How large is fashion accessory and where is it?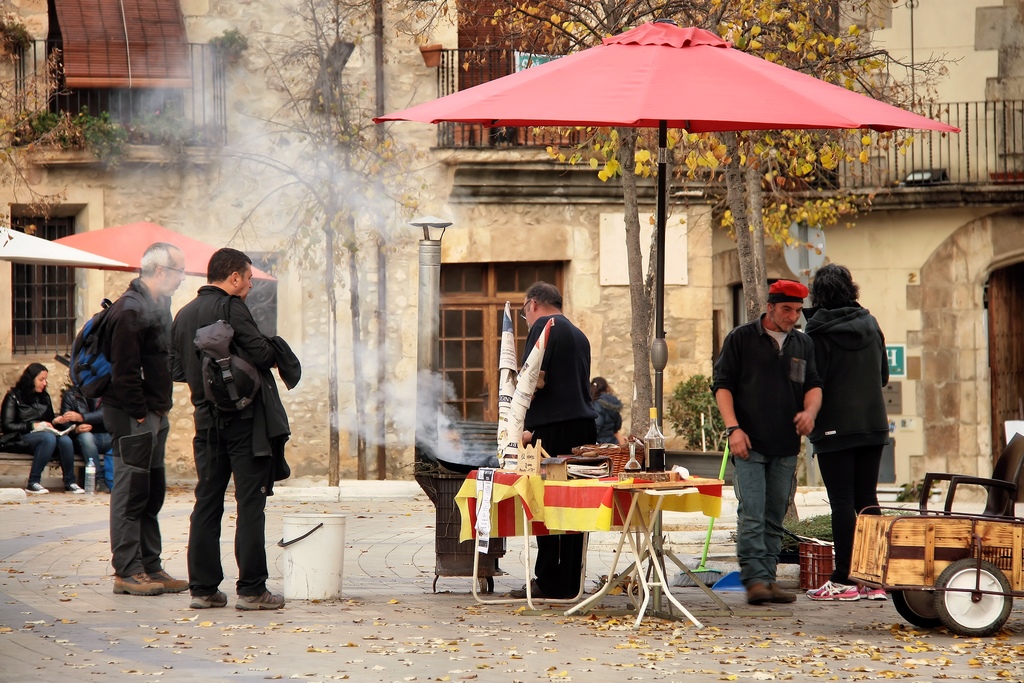
Bounding box: {"x1": 113, "y1": 569, "x2": 164, "y2": 591}.
